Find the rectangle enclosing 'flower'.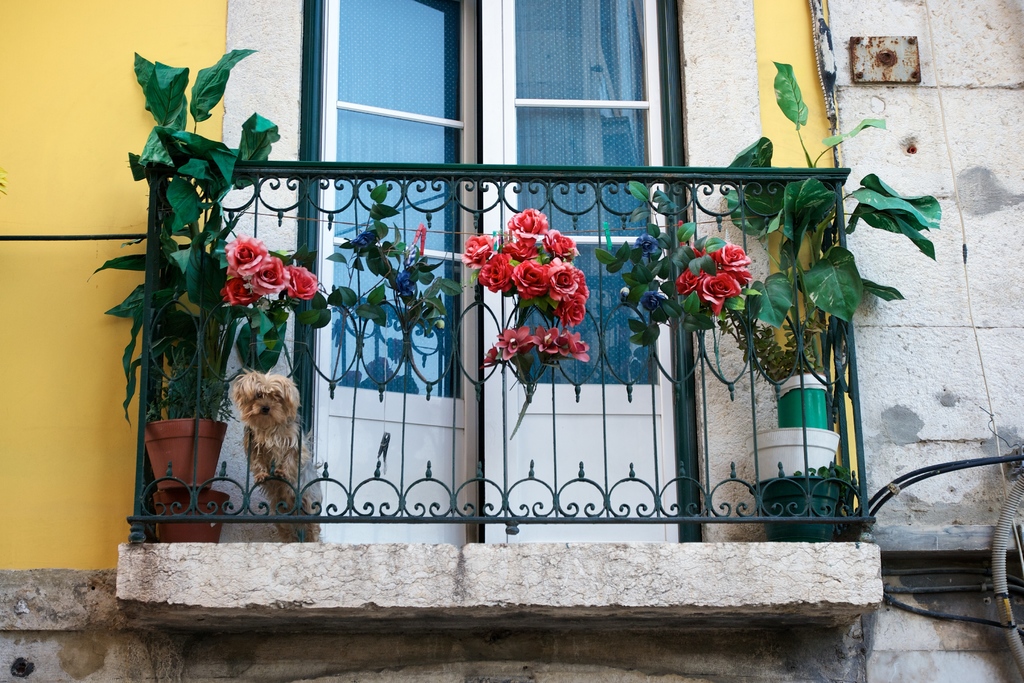
529, 327, 554, 353.
